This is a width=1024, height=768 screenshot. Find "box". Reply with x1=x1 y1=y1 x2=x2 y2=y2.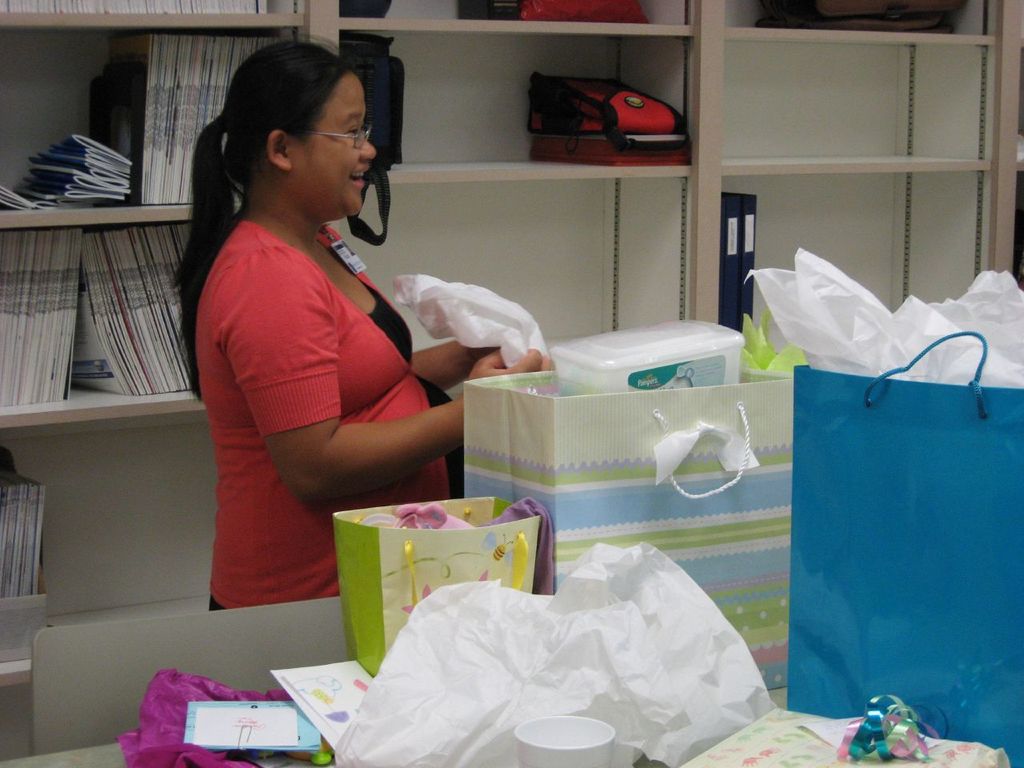
x1=555 y1=311 x2=746 y2=395.
